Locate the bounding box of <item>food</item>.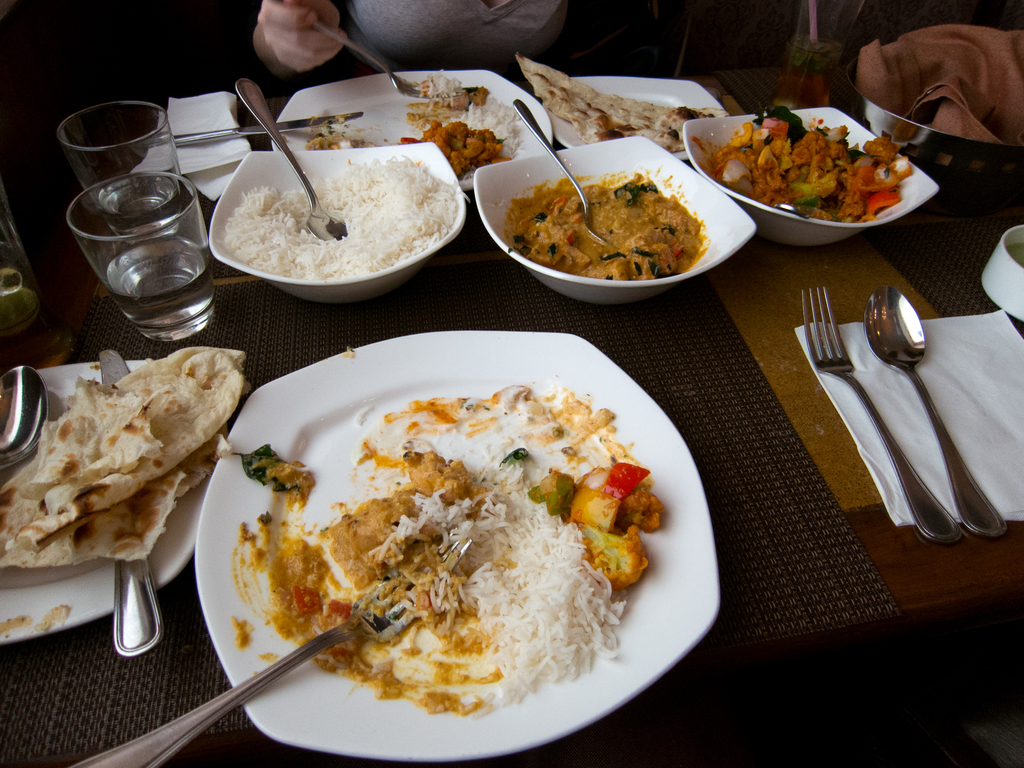
Bounding box: (left=689, top=106, right=913, bottom=224).
